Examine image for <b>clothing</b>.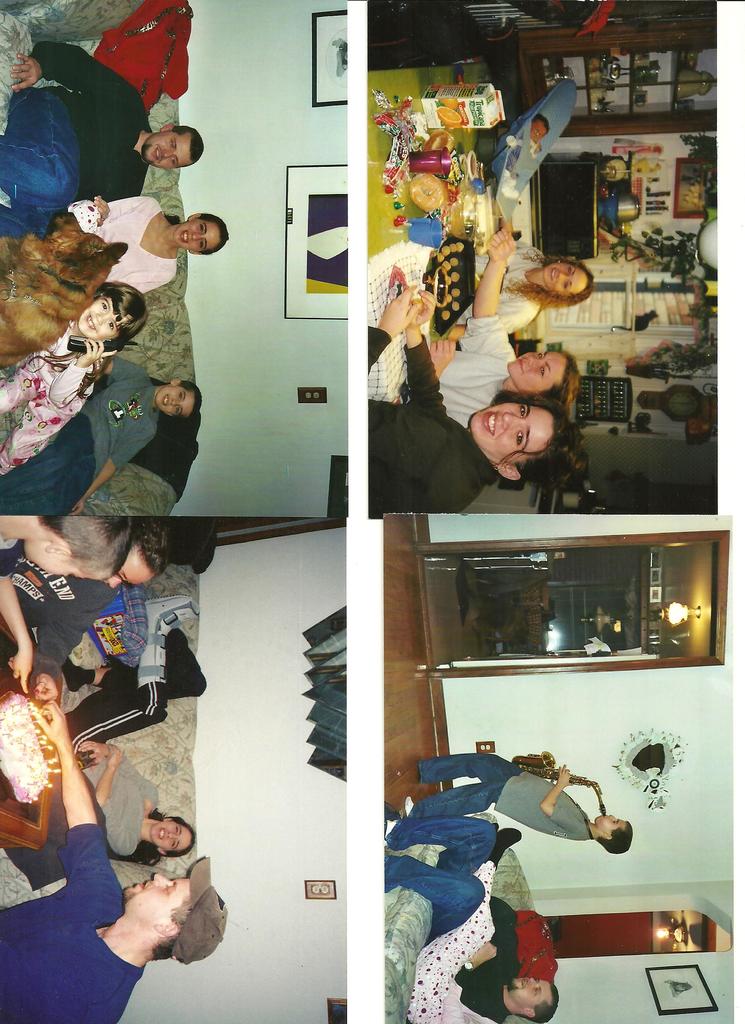
Examination result: x1=382, y1=820, x2=523, y2=1023.
